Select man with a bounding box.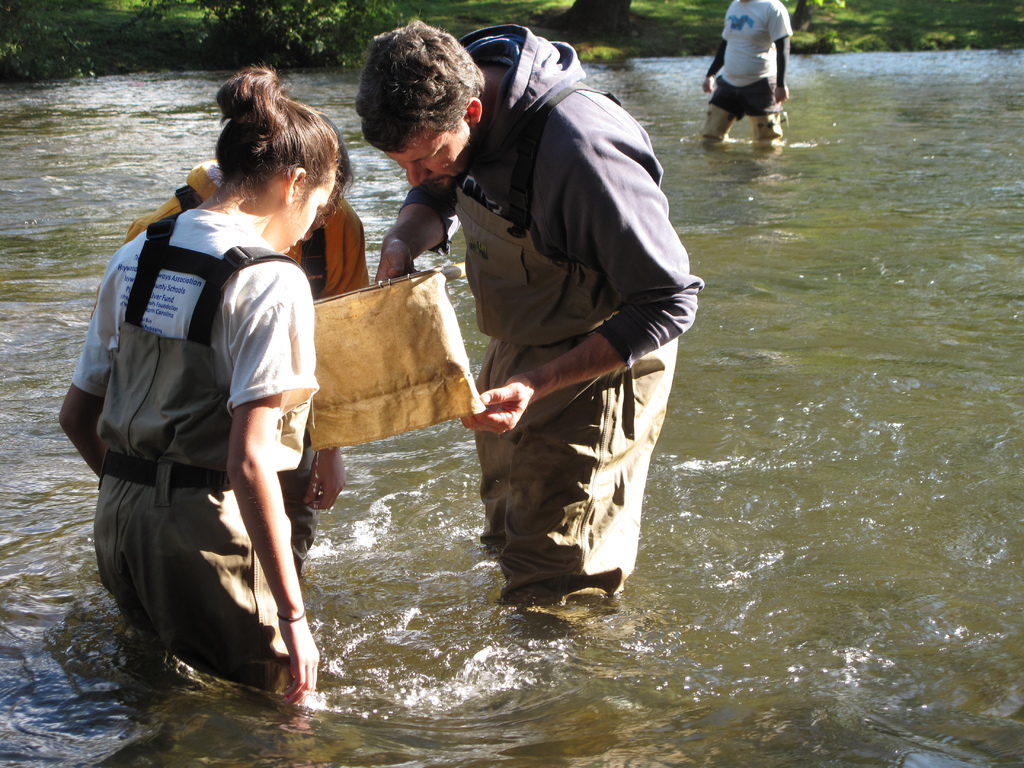
(left=355, top=12, right=699, bottom=624).
